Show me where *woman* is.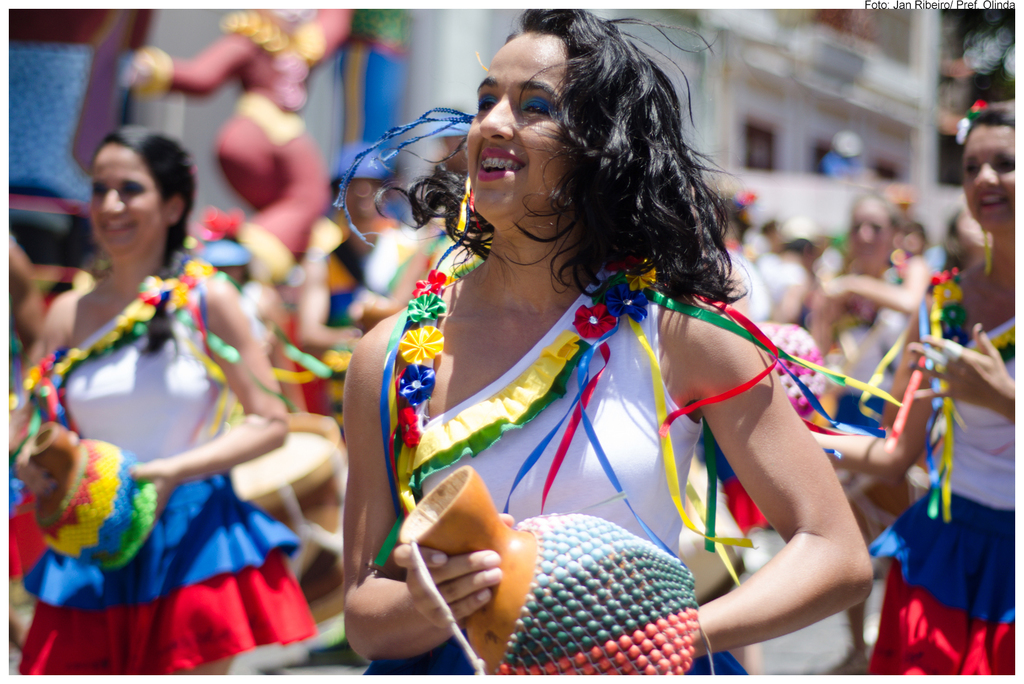
*woman* is at x1=800, y1=95, x2=1021, y2=683.
